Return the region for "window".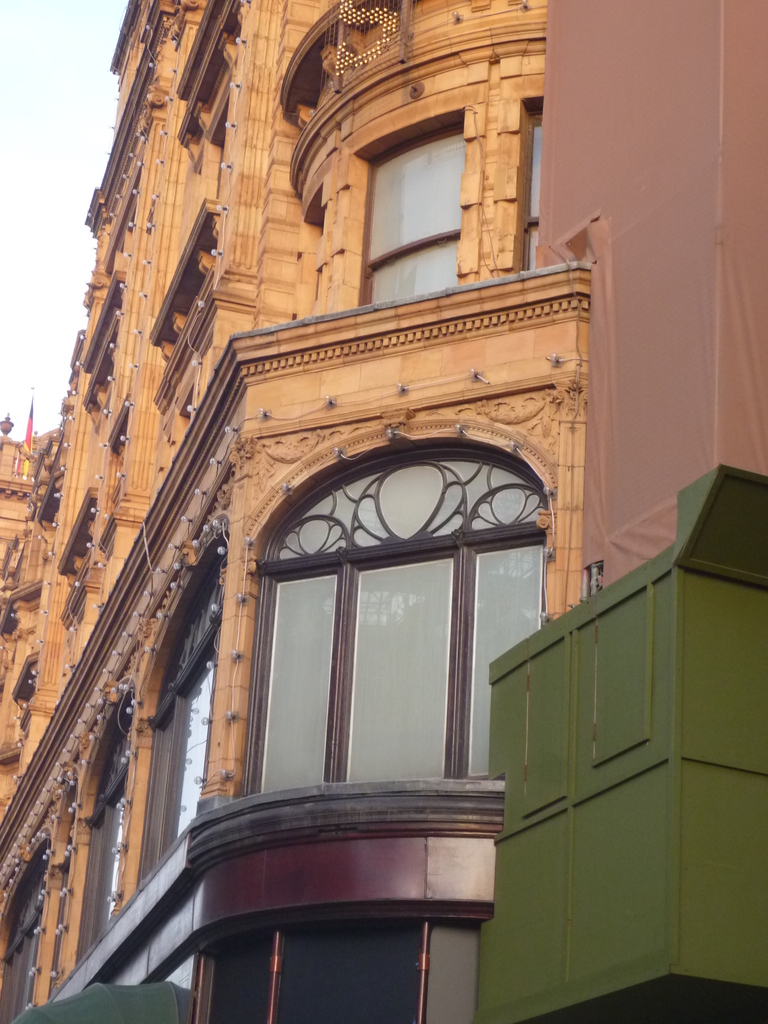
box(372, 116, 463, 317).
